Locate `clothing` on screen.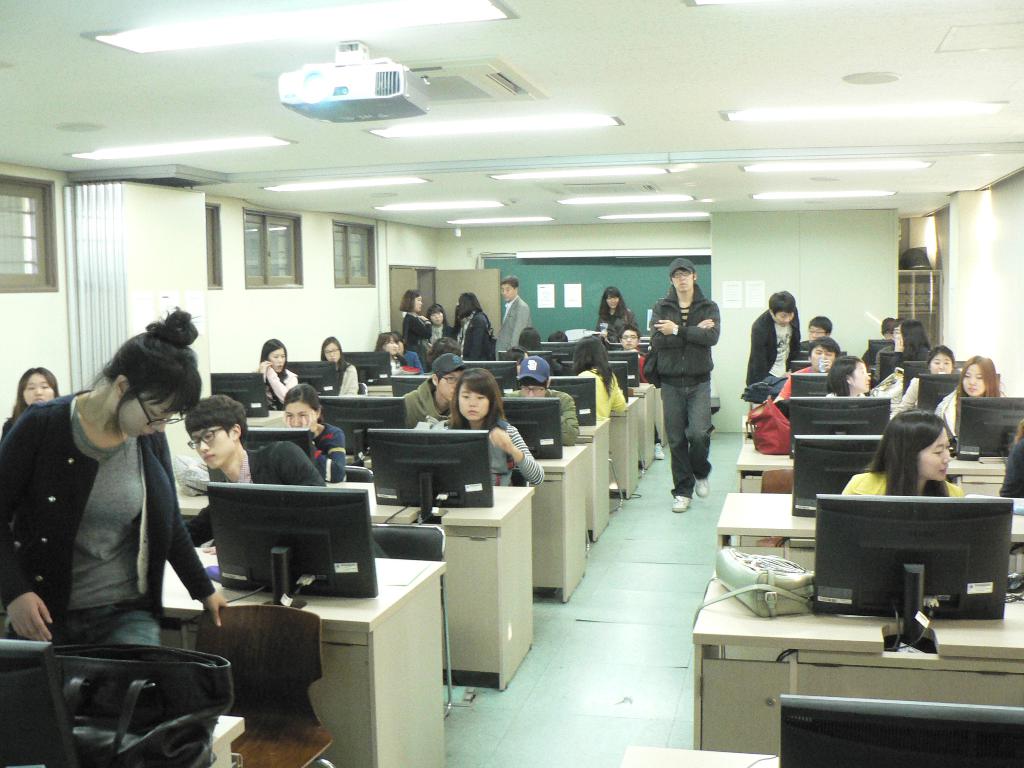
On screen at 417 321 455 360.
